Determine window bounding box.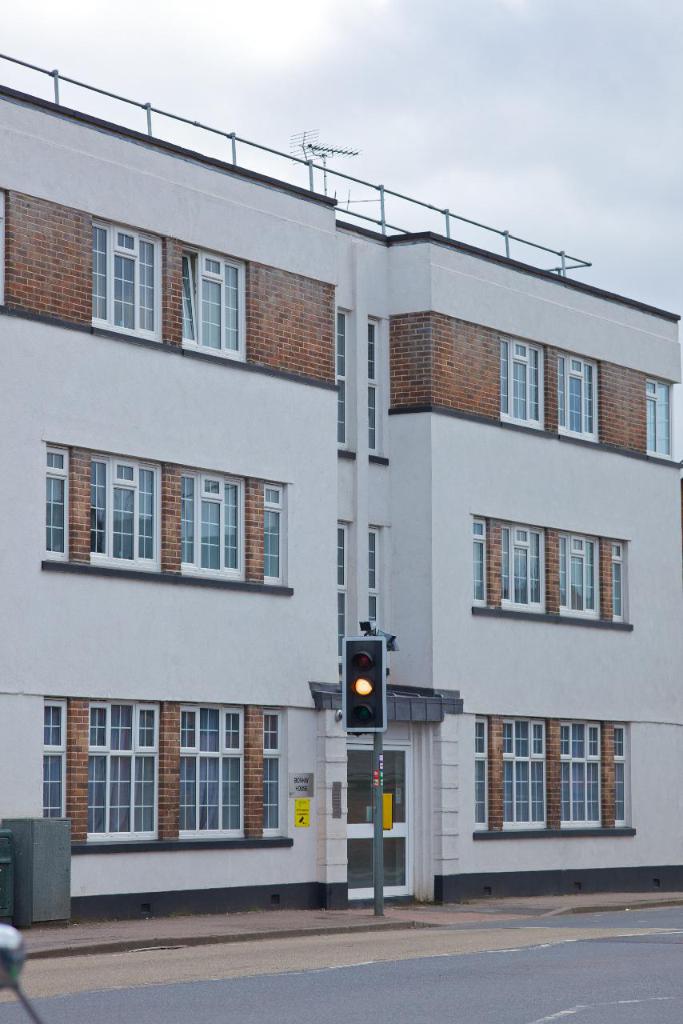
Determined: rect(43, 437, 68, 563).
